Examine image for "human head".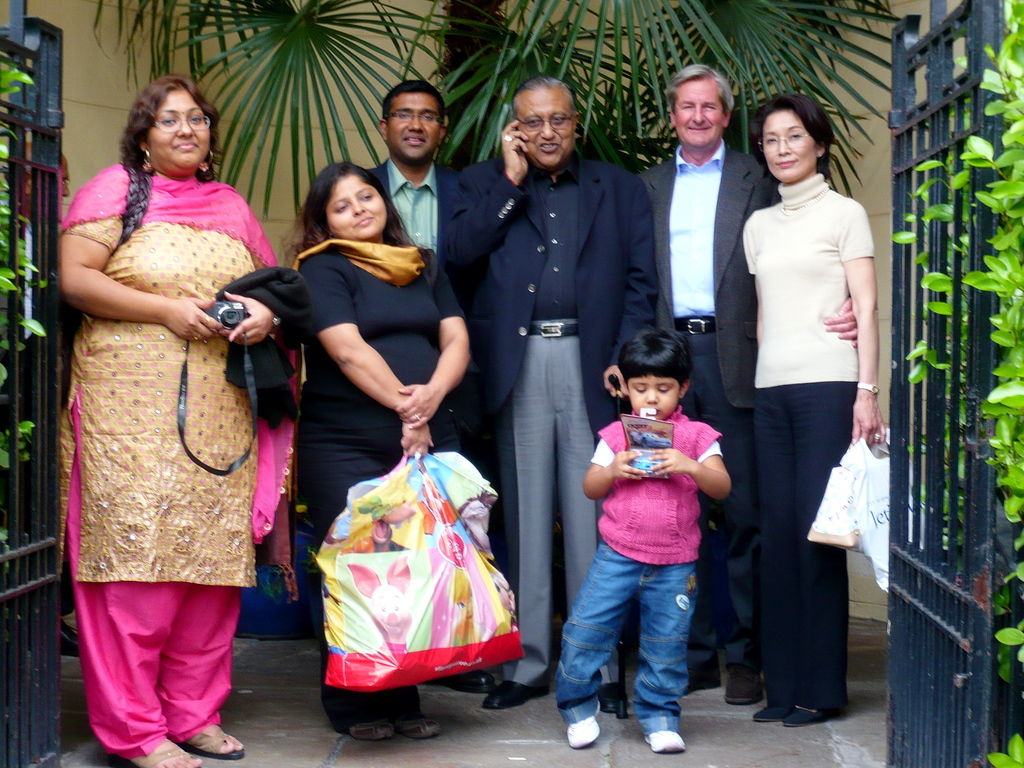
Examination result: 381,79,445,166.
